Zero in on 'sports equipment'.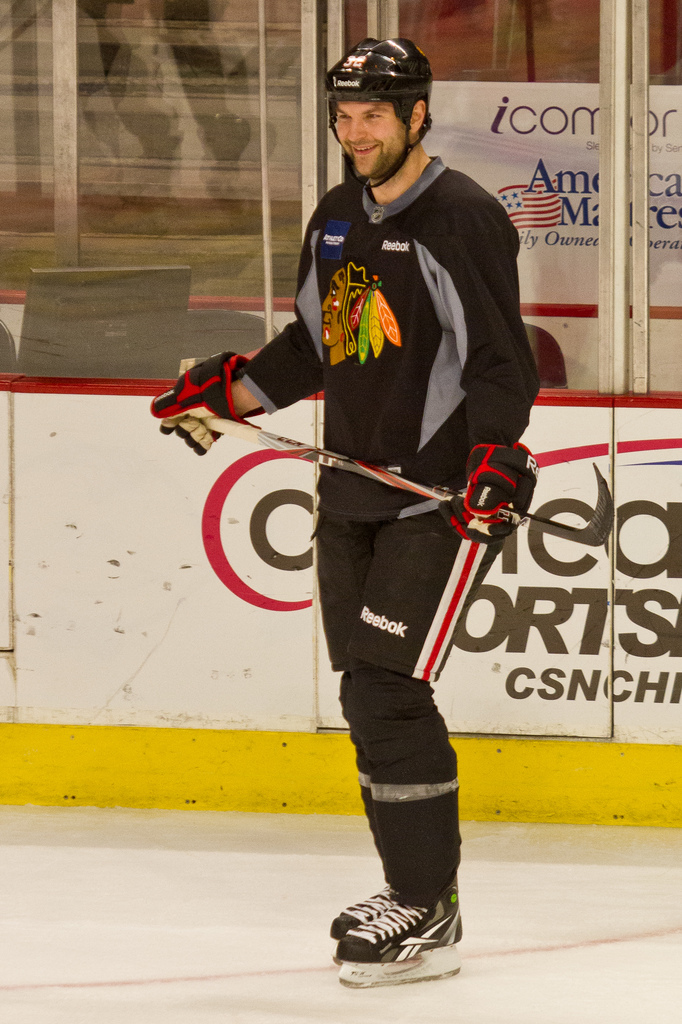
Zeroed in: {"x1": 319, "y1": 882, "x2": 414, "y2": 952}.
